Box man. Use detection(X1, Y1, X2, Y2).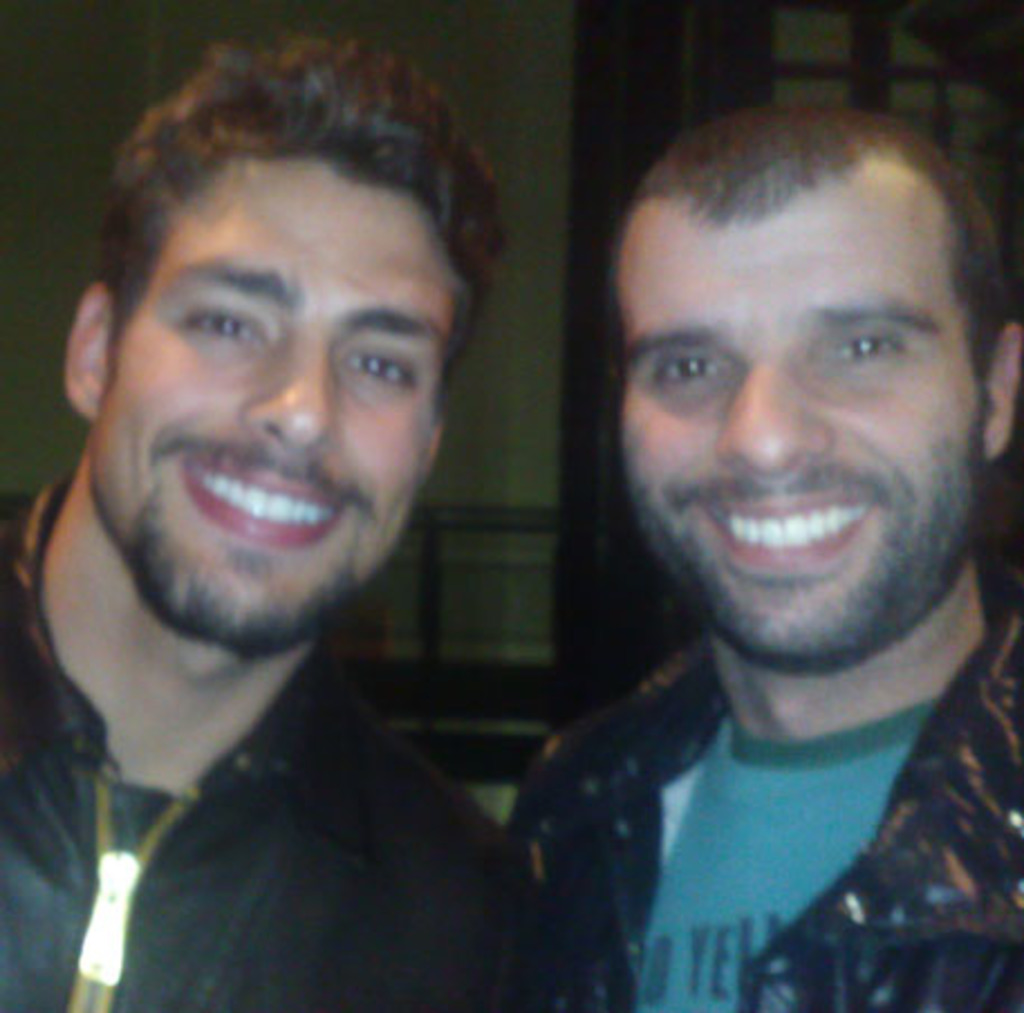
detection(500, 96, 1022, 1011).
